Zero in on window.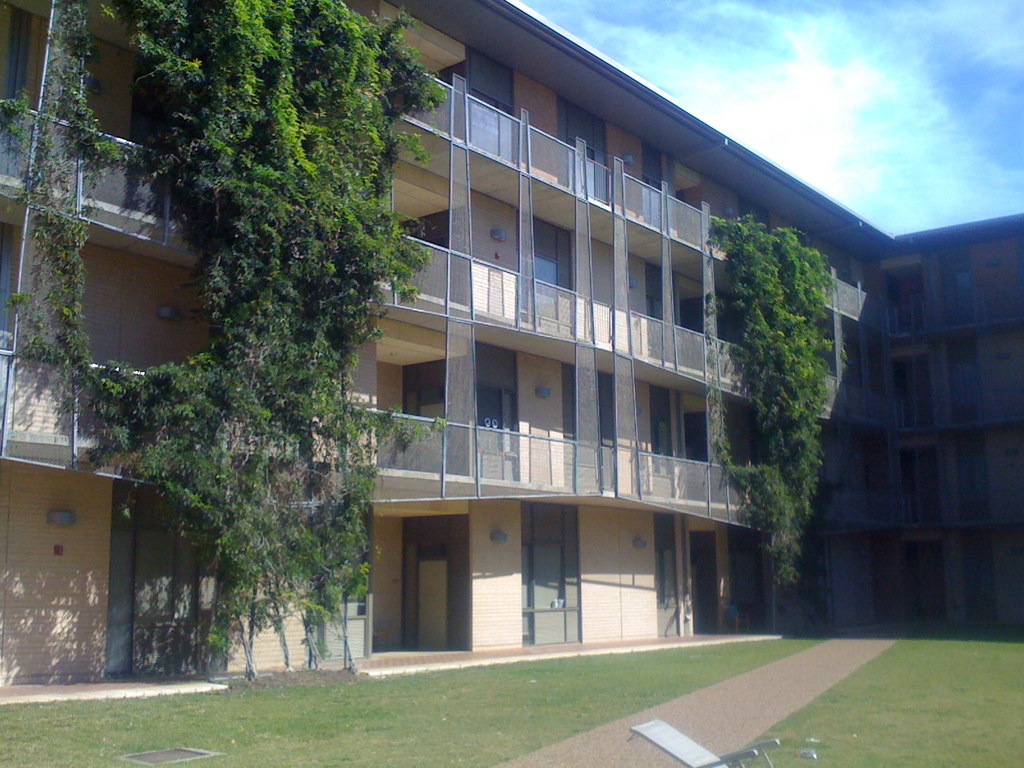
Zeroed in: bbox=(941, 264, 972, 311).
